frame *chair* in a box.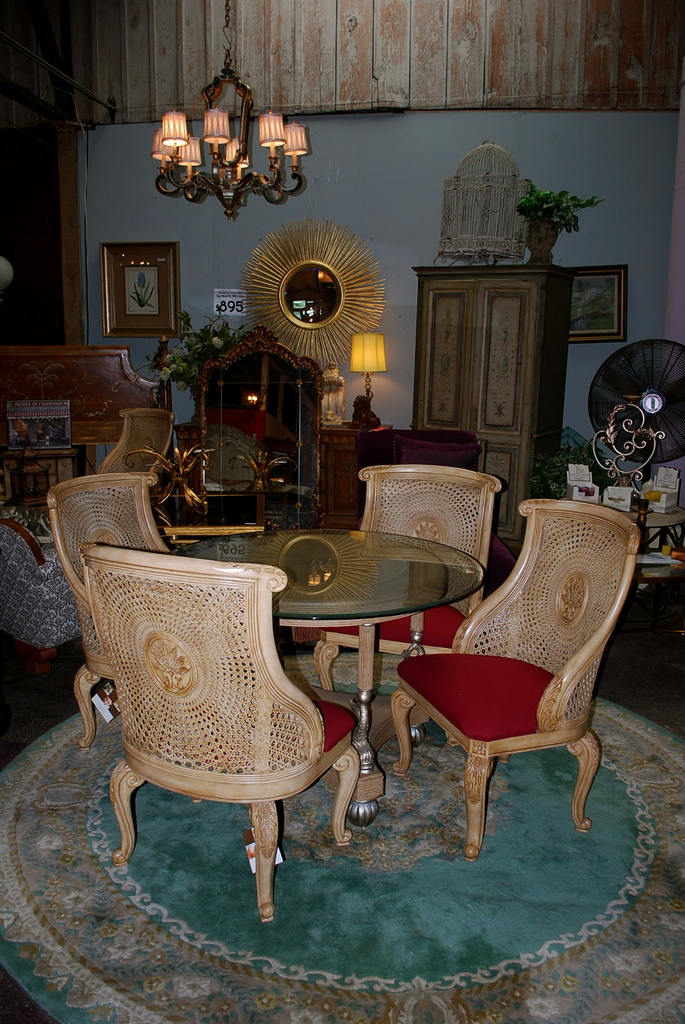
<region>92, 403, 174, 495</region>.
